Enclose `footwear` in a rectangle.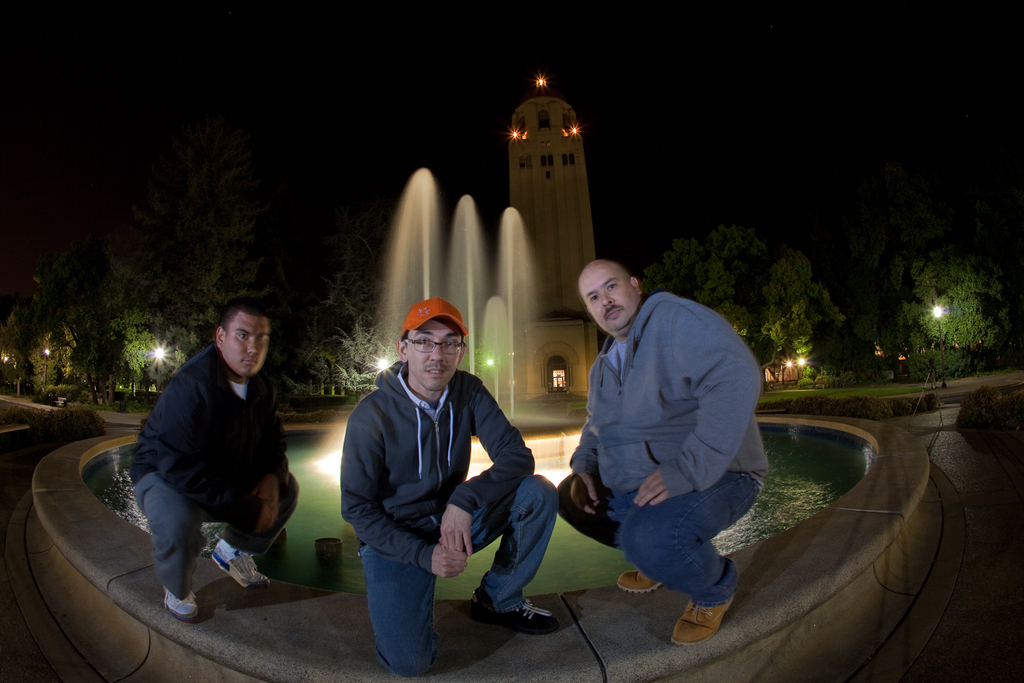
detection(467, 597, 564, 636).
